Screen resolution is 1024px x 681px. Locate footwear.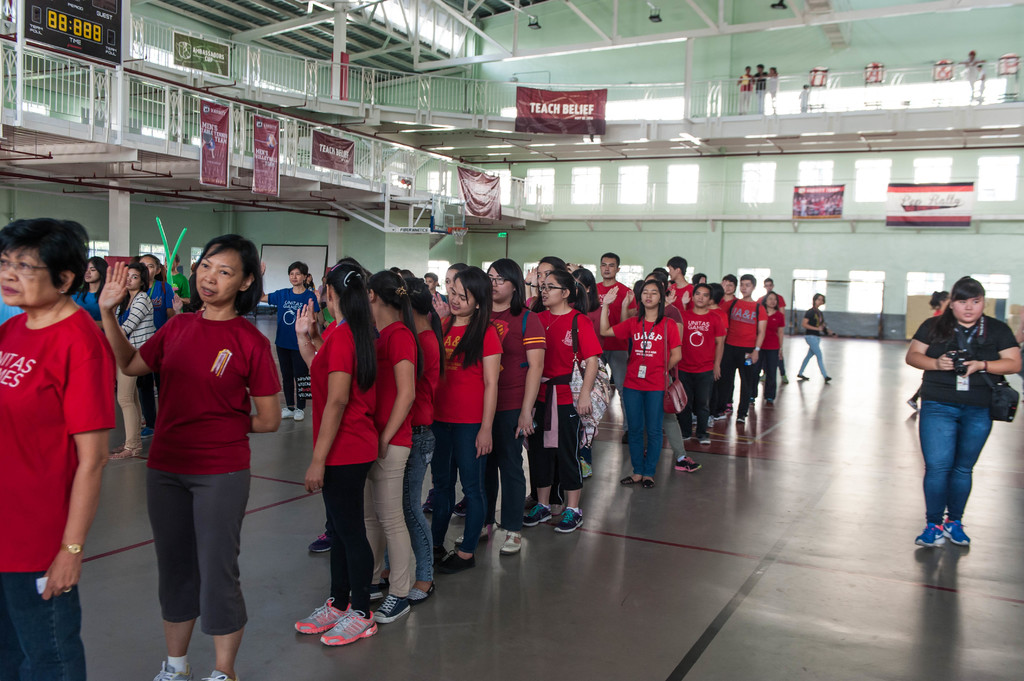
rect(673, 454, 705, 476).
